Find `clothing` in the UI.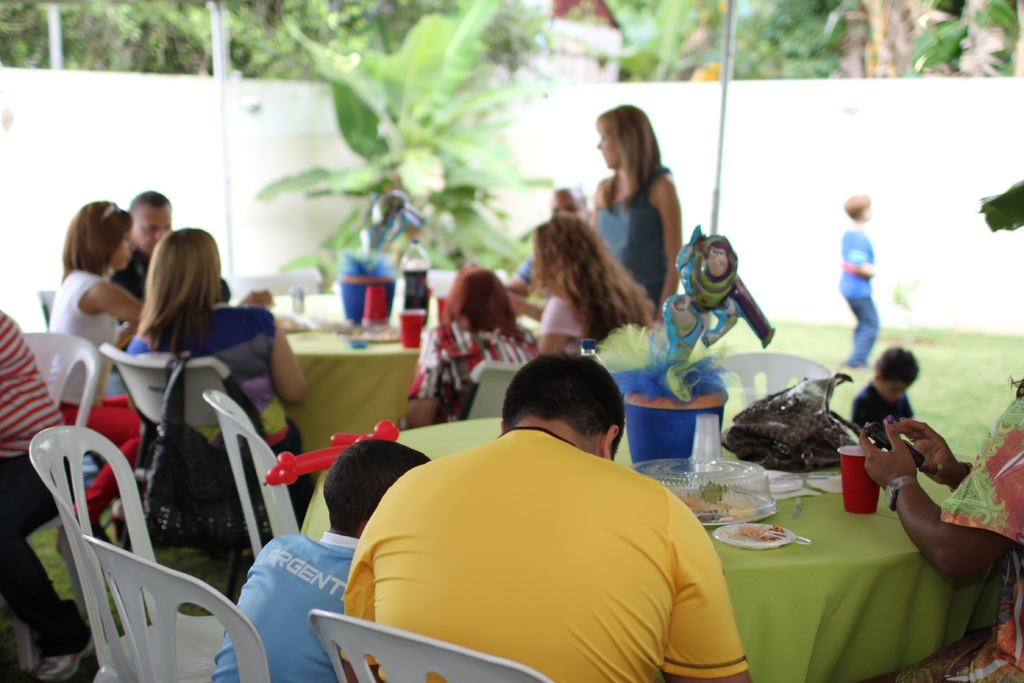
UI element at (0, 311, 65, 650).
